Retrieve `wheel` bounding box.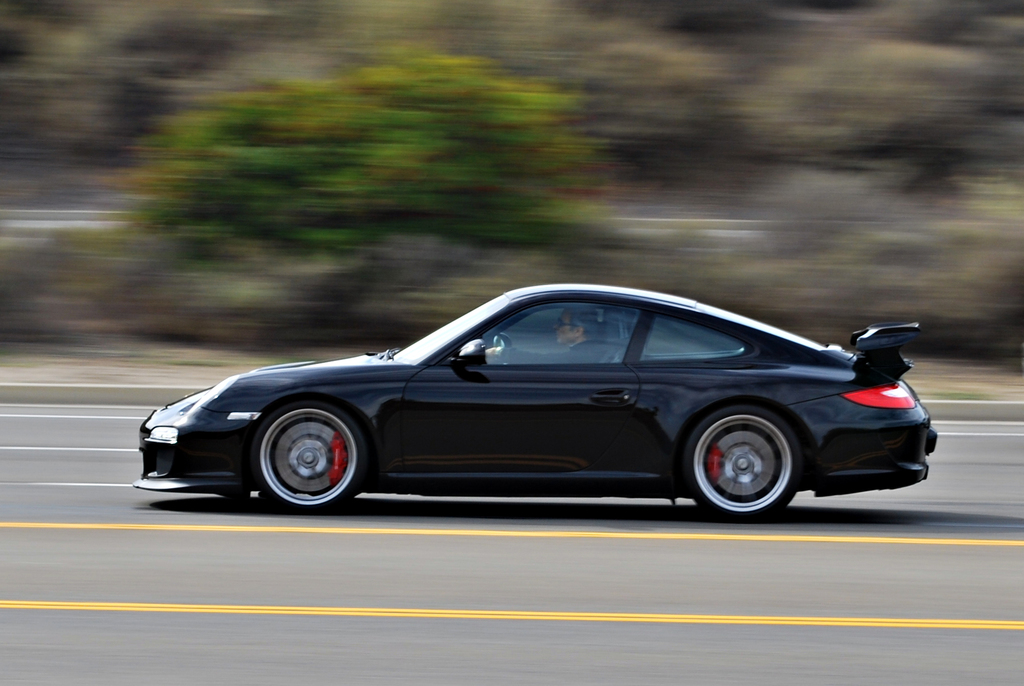
Bounding box: select_region(682, 405, 812, 513).
